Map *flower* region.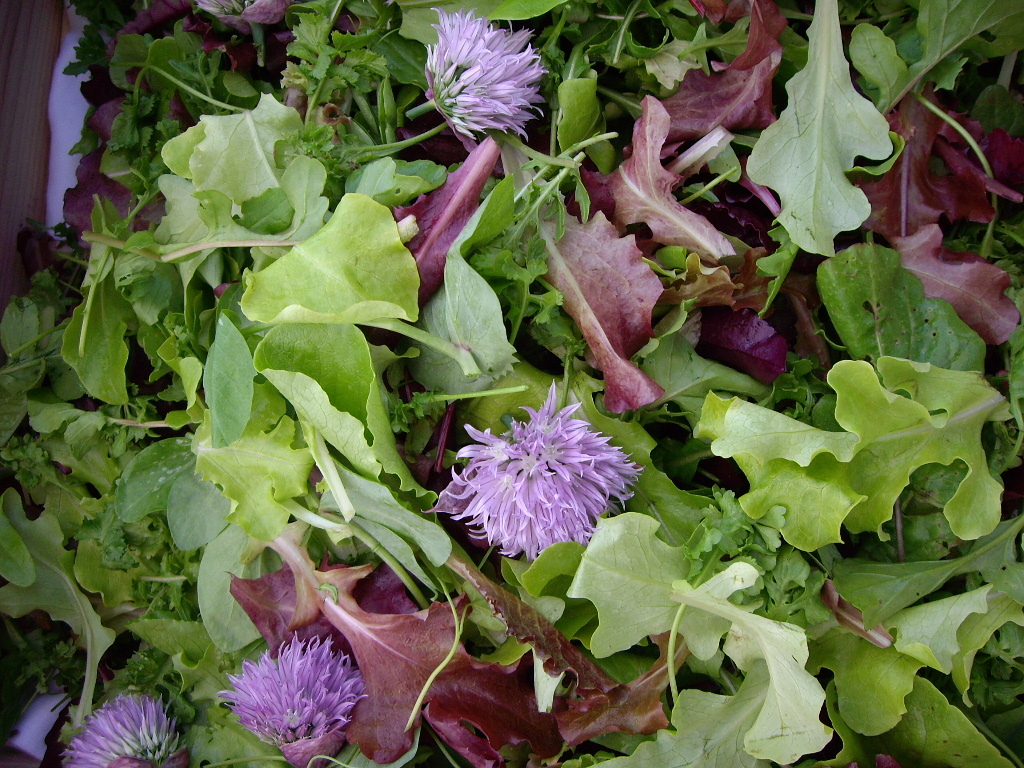
Mapped to <region>52, 692, 183, 767</region>.
